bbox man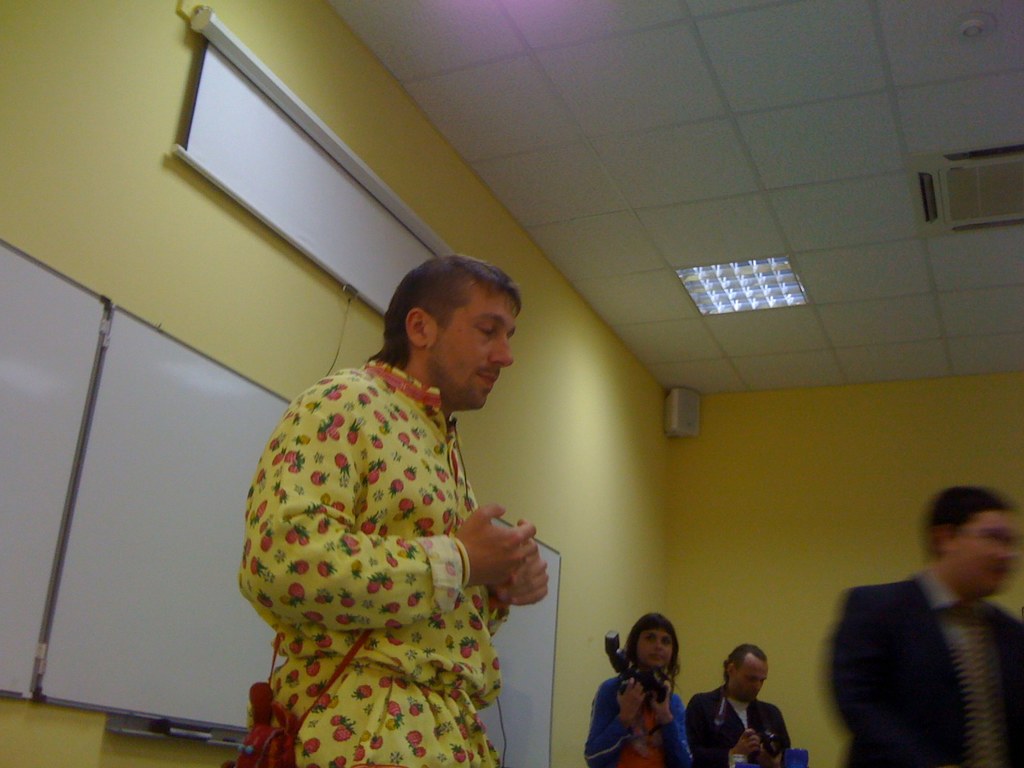
BBox(237, 255, 554, 767)
